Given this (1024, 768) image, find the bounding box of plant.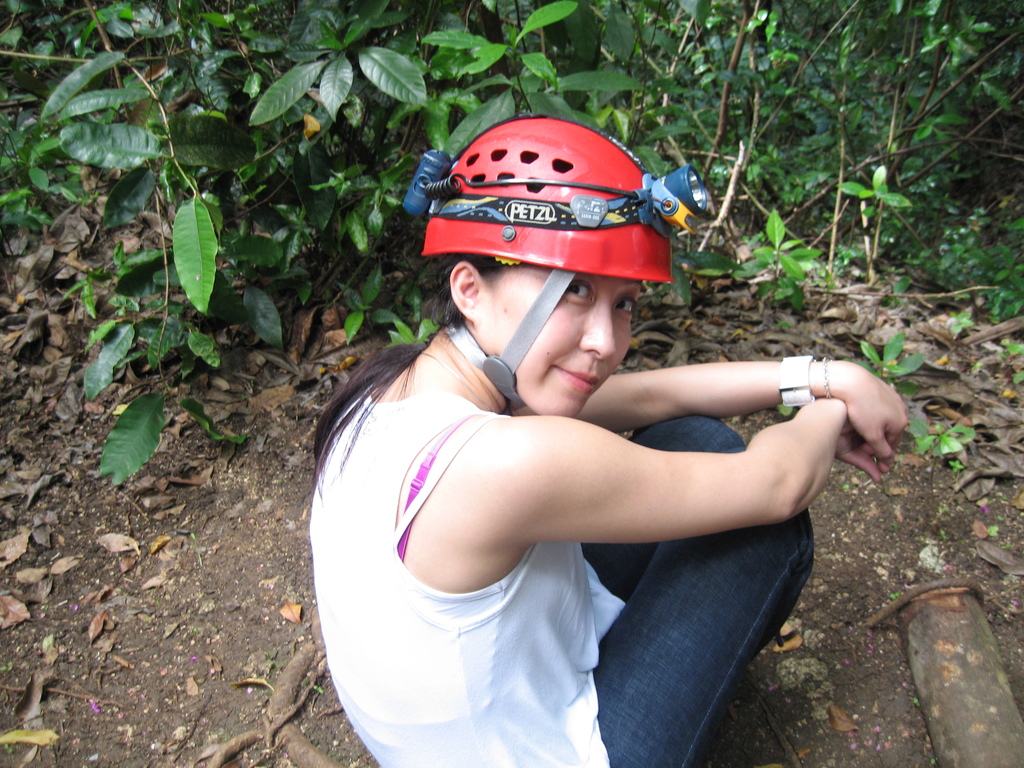
(left=734, top=210, right=826, bottom=324).
